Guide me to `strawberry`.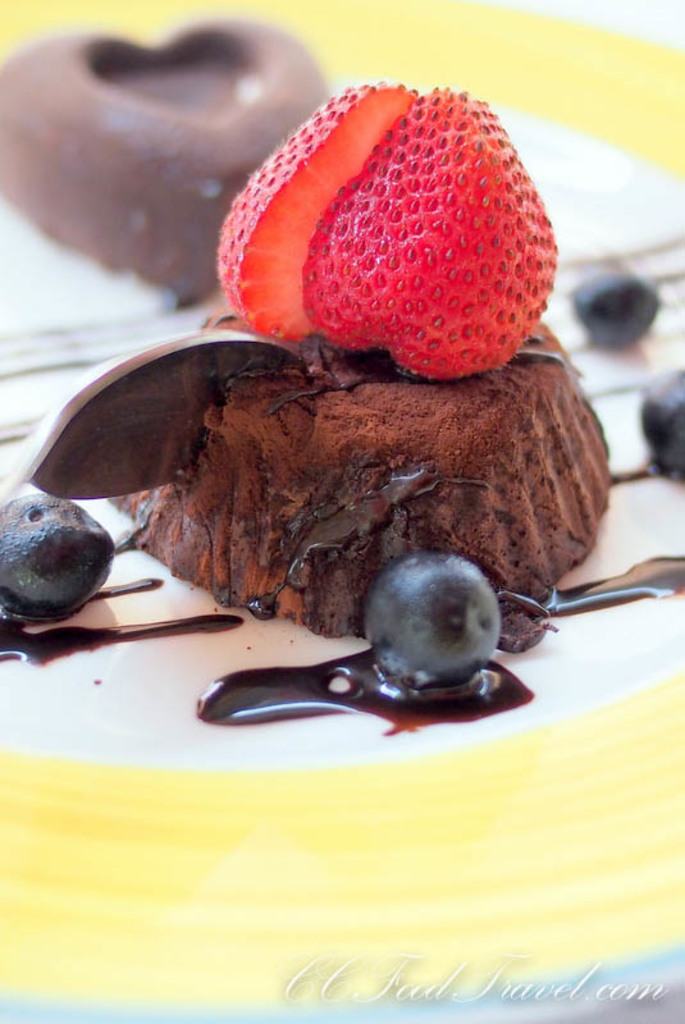
Guidance: 216,74,415,346.
